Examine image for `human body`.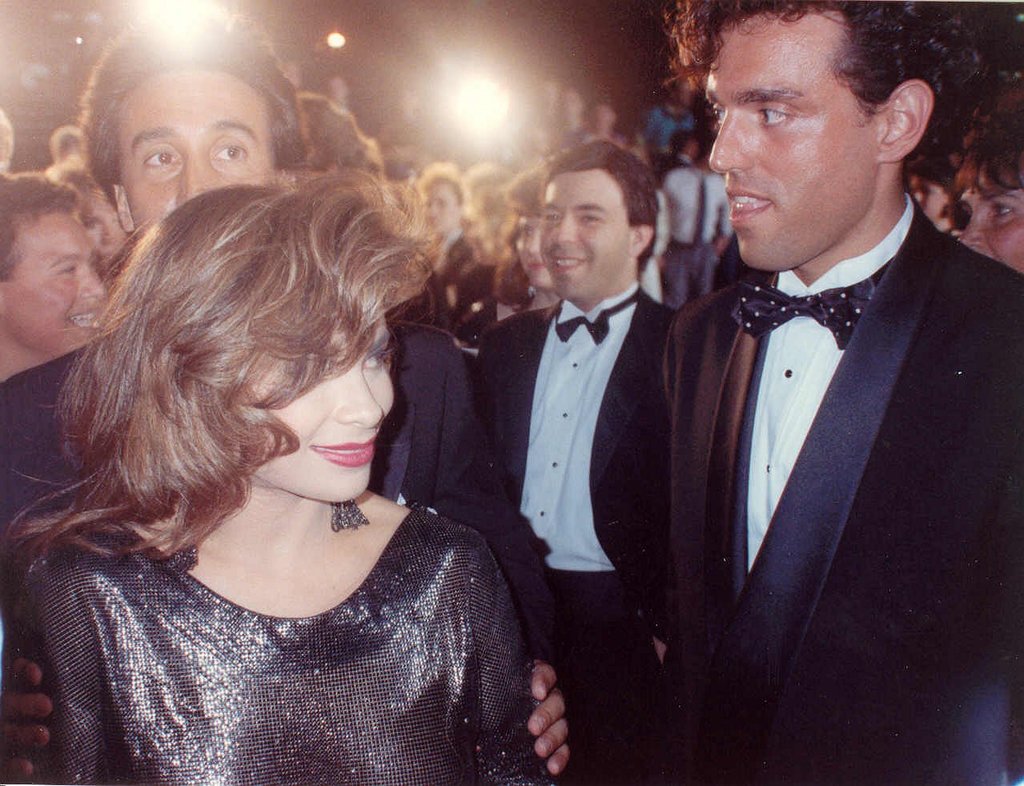
Examination result: 427:189:491:333.
